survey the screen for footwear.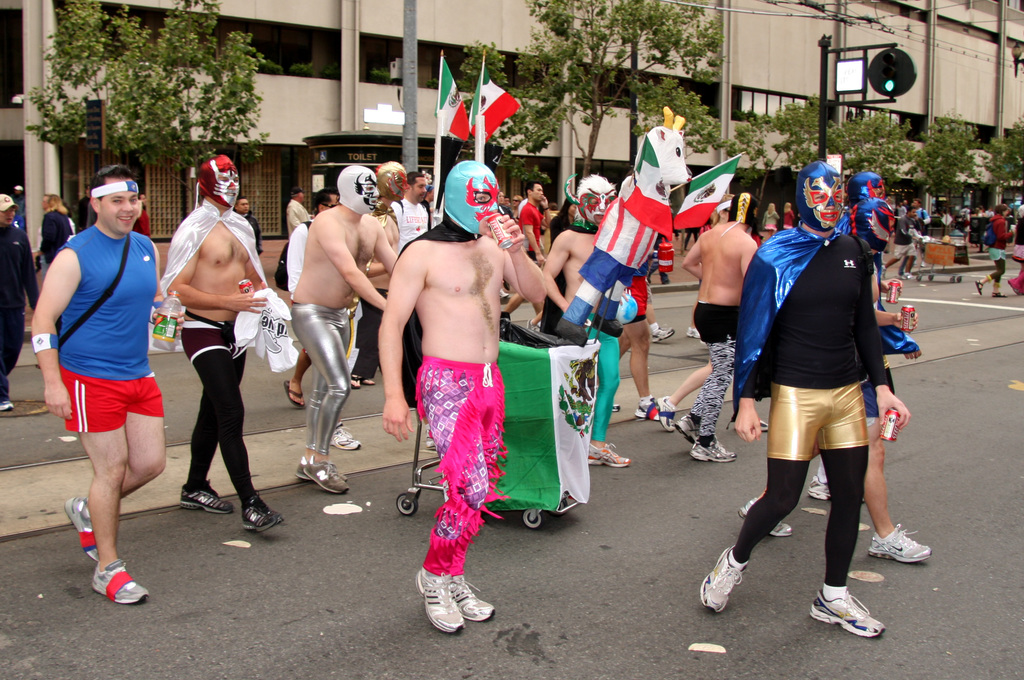
Survey found: rect(526, 317, 535, 331).
